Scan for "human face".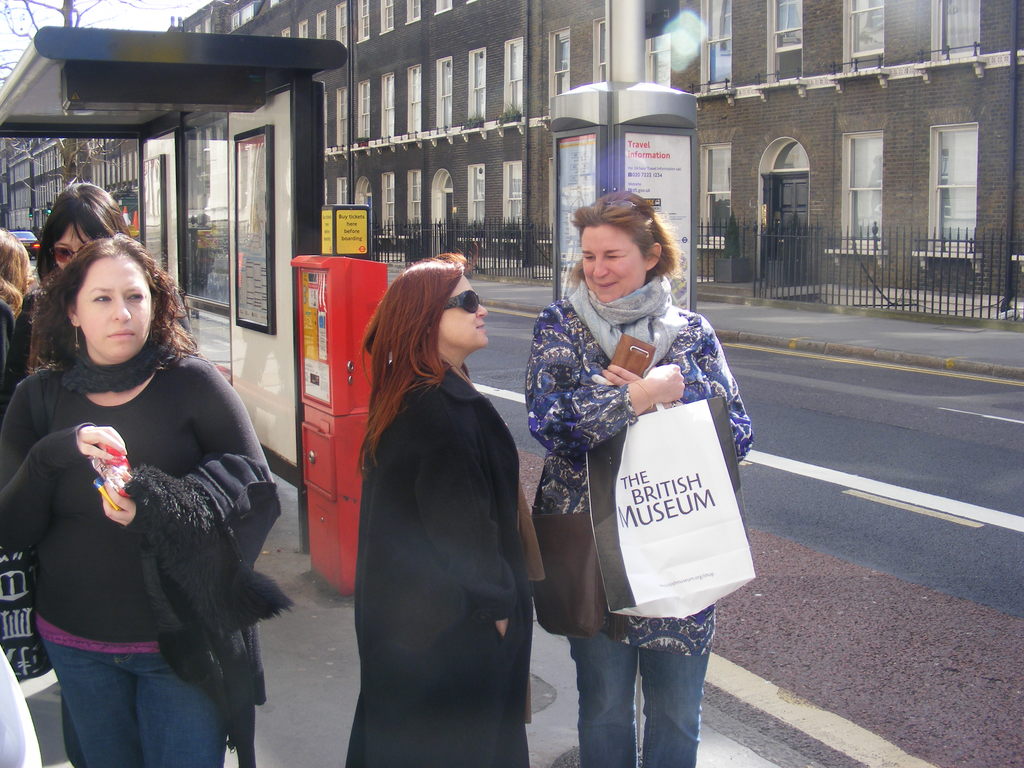
Scan result: (x1=52, y1=221, x2=95, y2=278).
